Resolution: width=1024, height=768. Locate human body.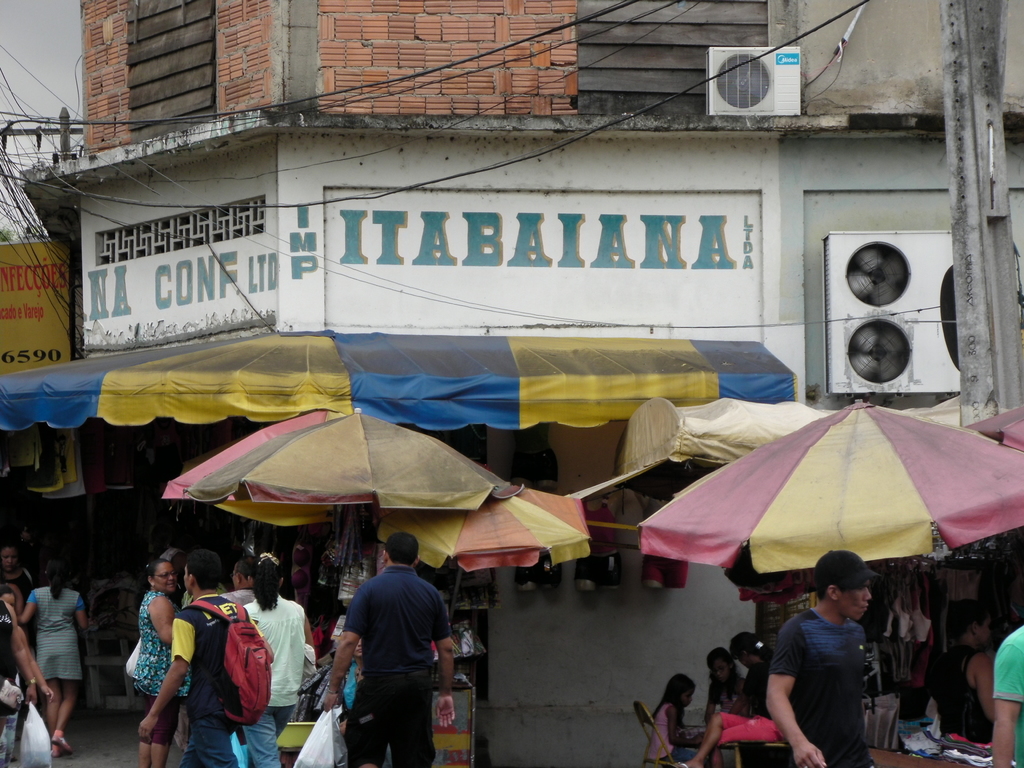
x1=685 y1=634 x2=779 y2=767.
